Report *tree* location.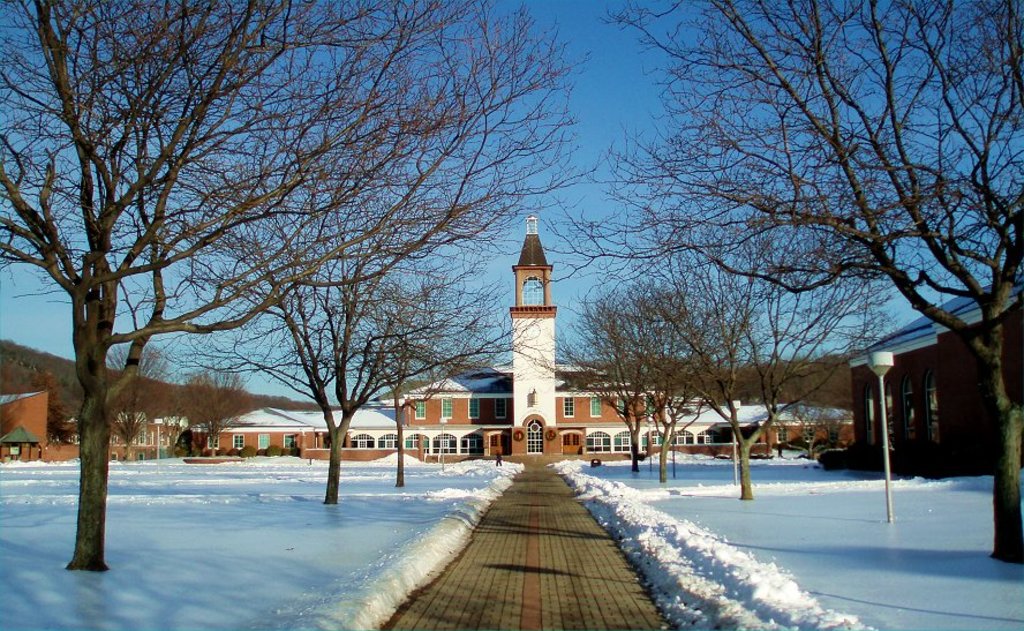
Report: (x1=607, y1=270, x2=762, y2=479).
